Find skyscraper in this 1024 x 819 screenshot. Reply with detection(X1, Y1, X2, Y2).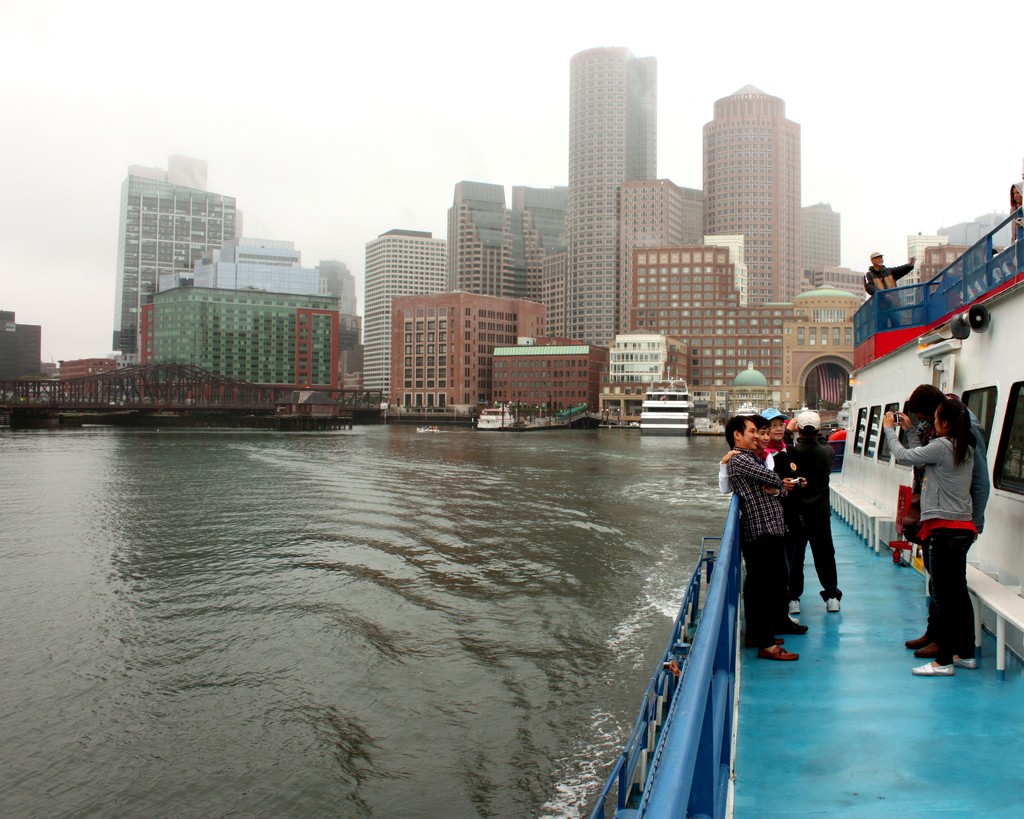
detection(619, 238, 781, 393).
